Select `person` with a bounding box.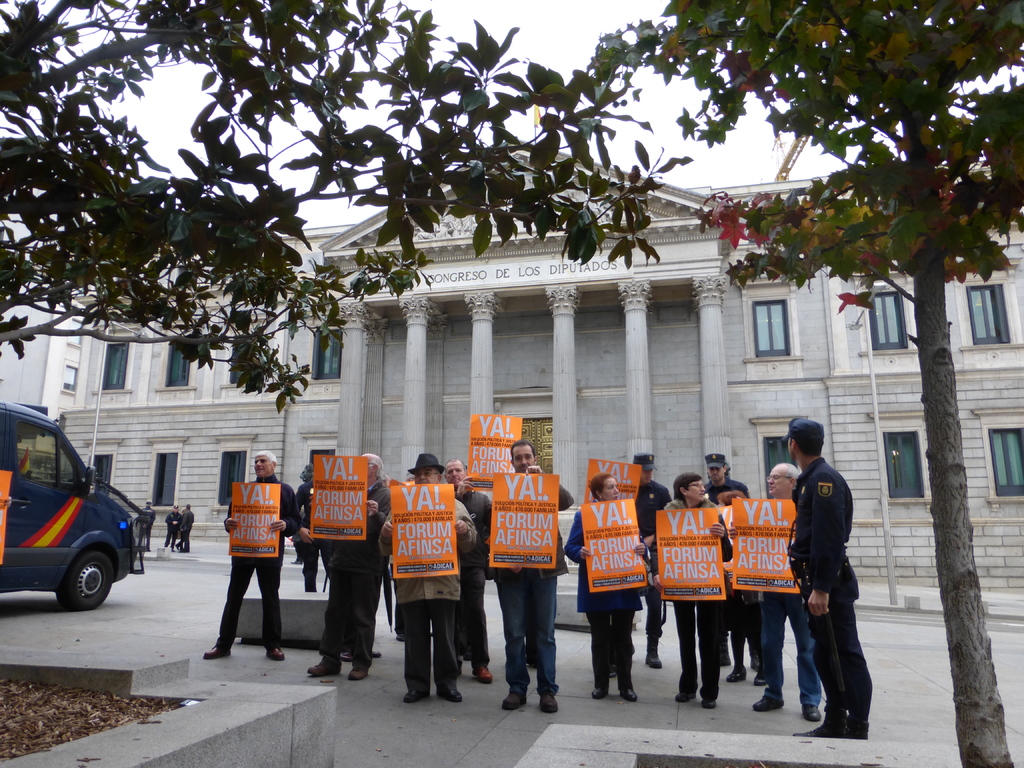
{"x1": 290, "y1": 466, "x2": 333, "y2": 590}.
